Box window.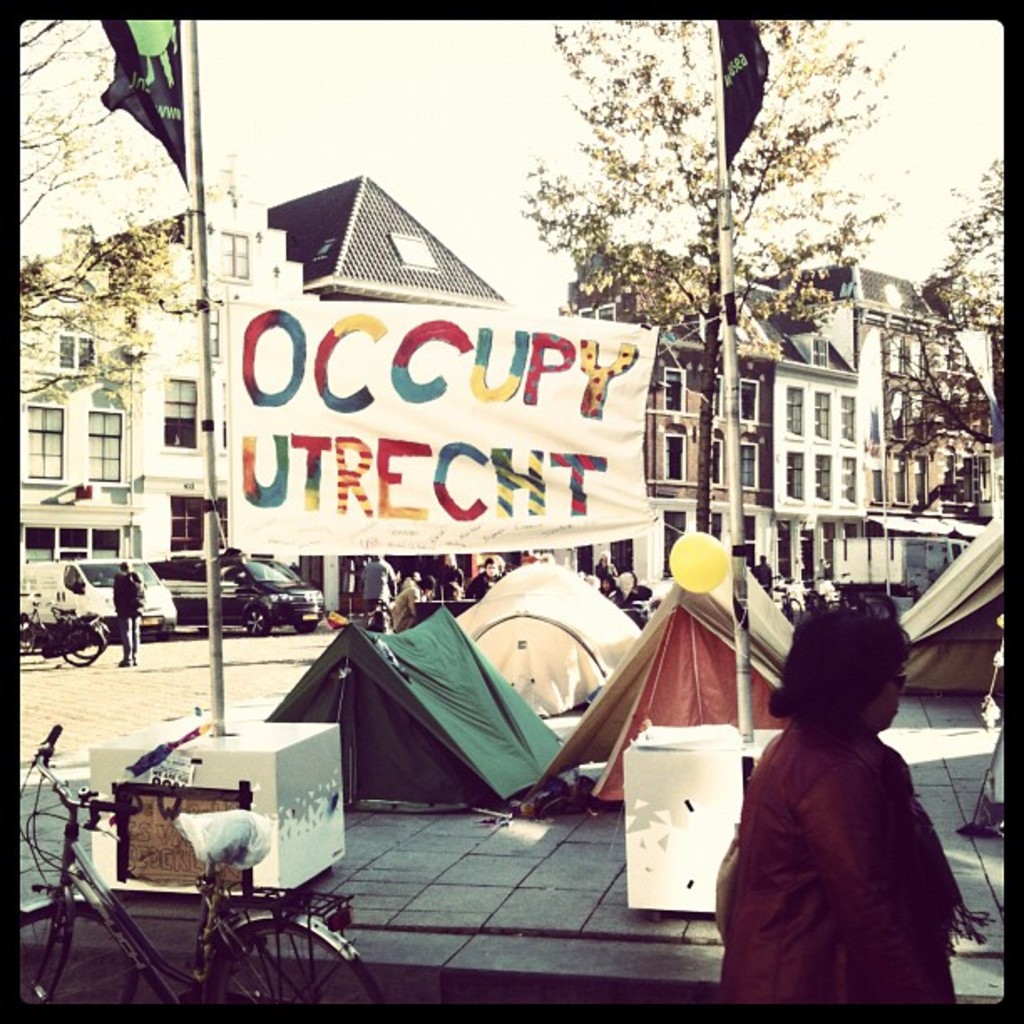
select_region(164, 378, 197, 452).
